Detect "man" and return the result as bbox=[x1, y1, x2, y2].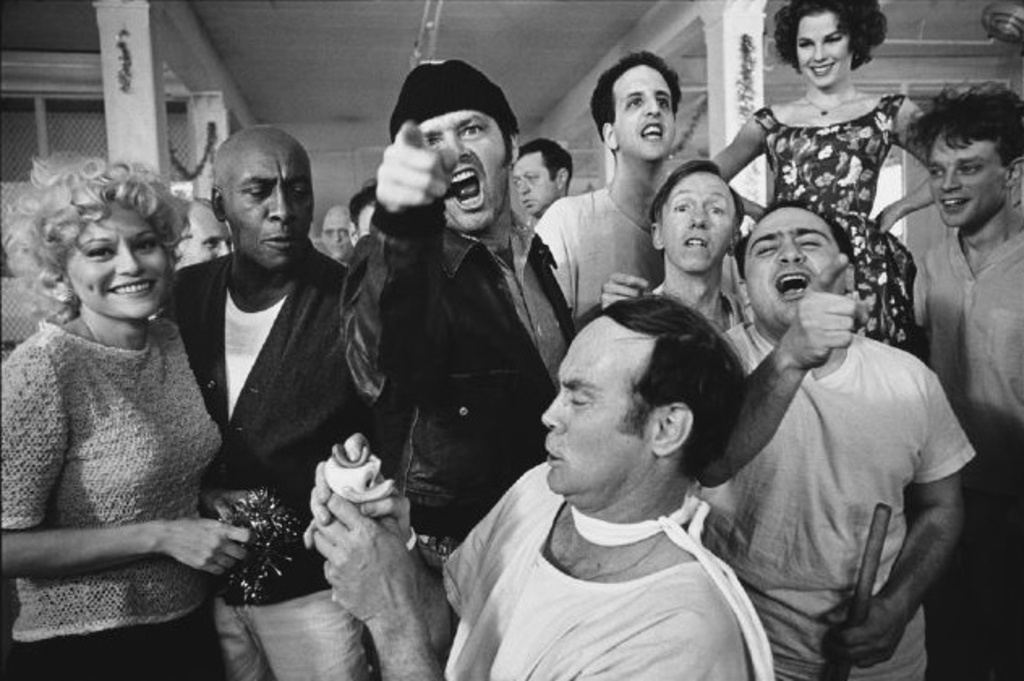
bbox=[510, 136, 570, 225].
